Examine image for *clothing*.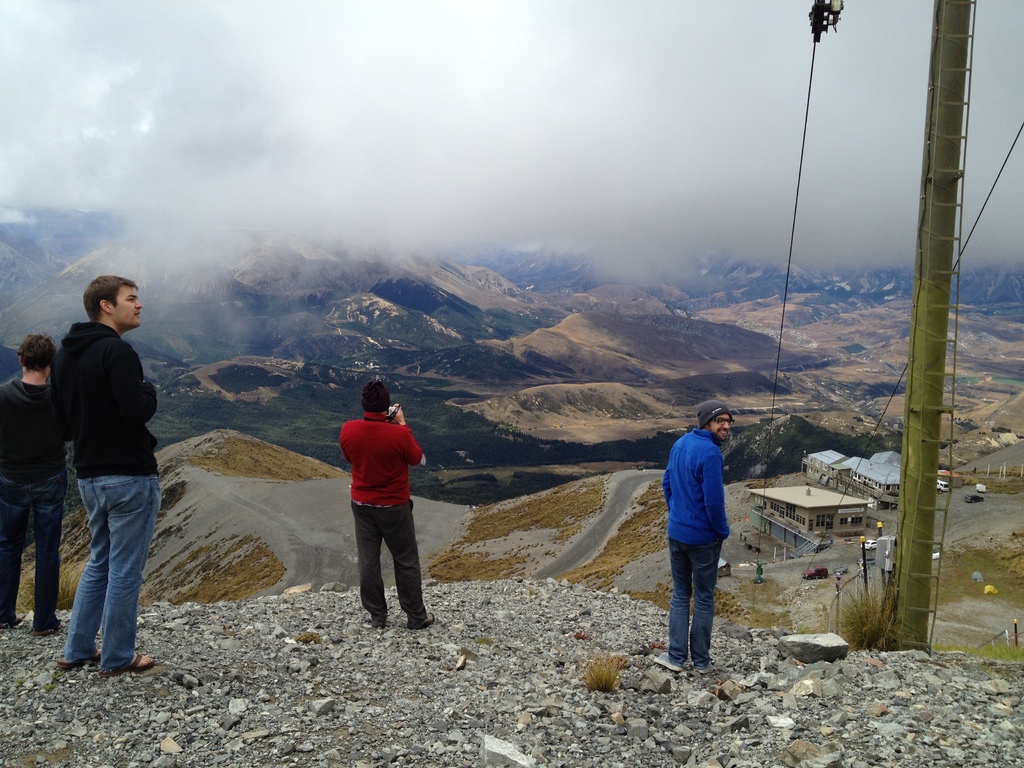
Examination result: x1=0 y1=373 x2=70 y2=632.
